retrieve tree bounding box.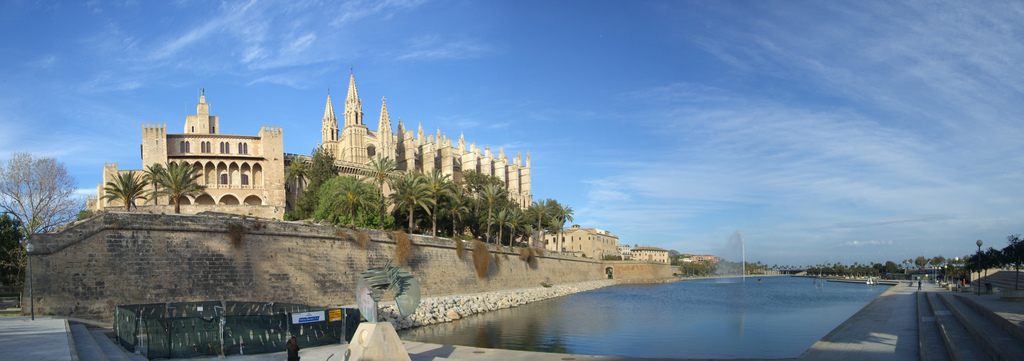
Bounding box: <box>0,212,26,289</box>.
